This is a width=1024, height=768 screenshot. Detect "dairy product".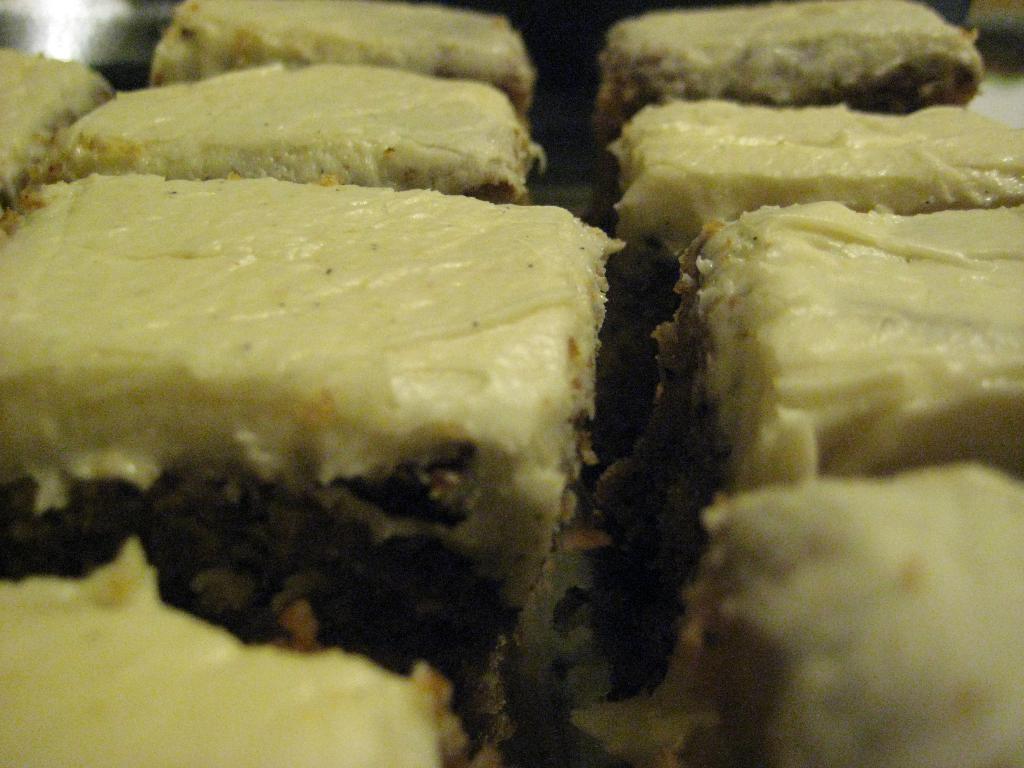
<region>632, 97, 1023, 296</region>.
